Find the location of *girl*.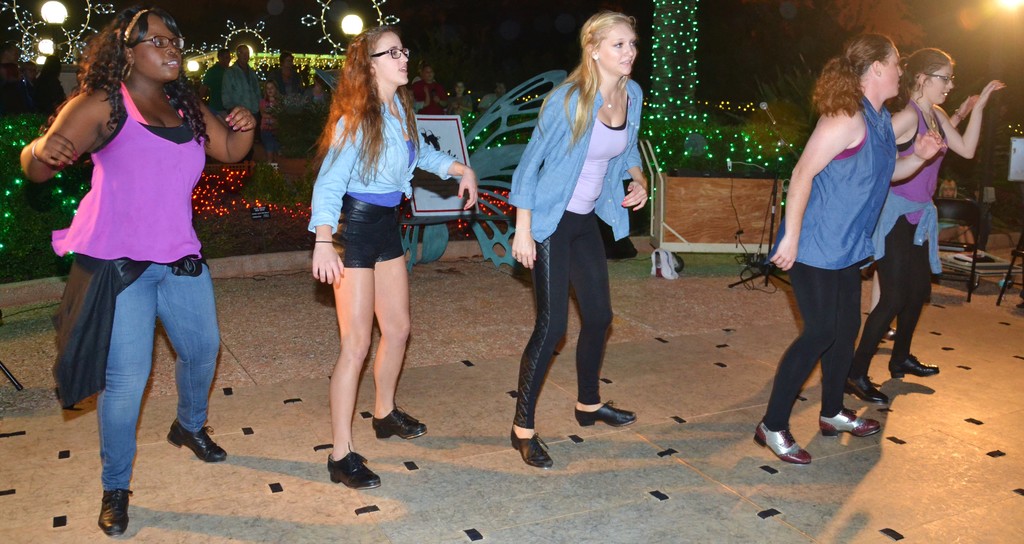
Location: (x1=878, y1=43, x2=1007, y2=410).
